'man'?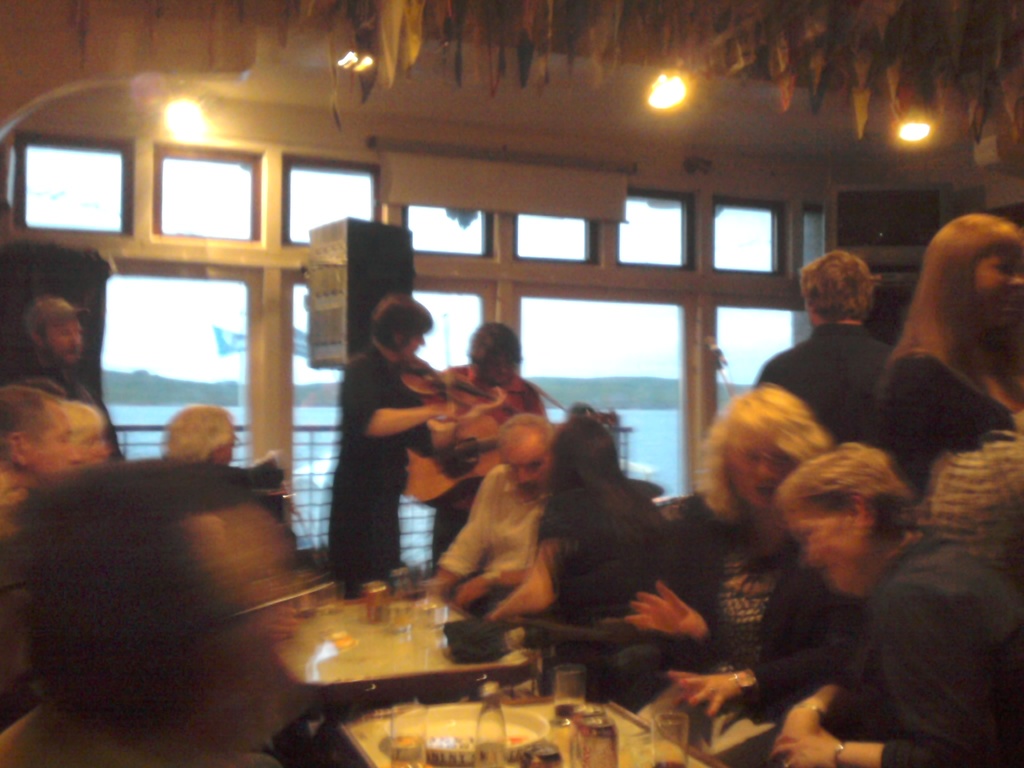
431/414/549/616
